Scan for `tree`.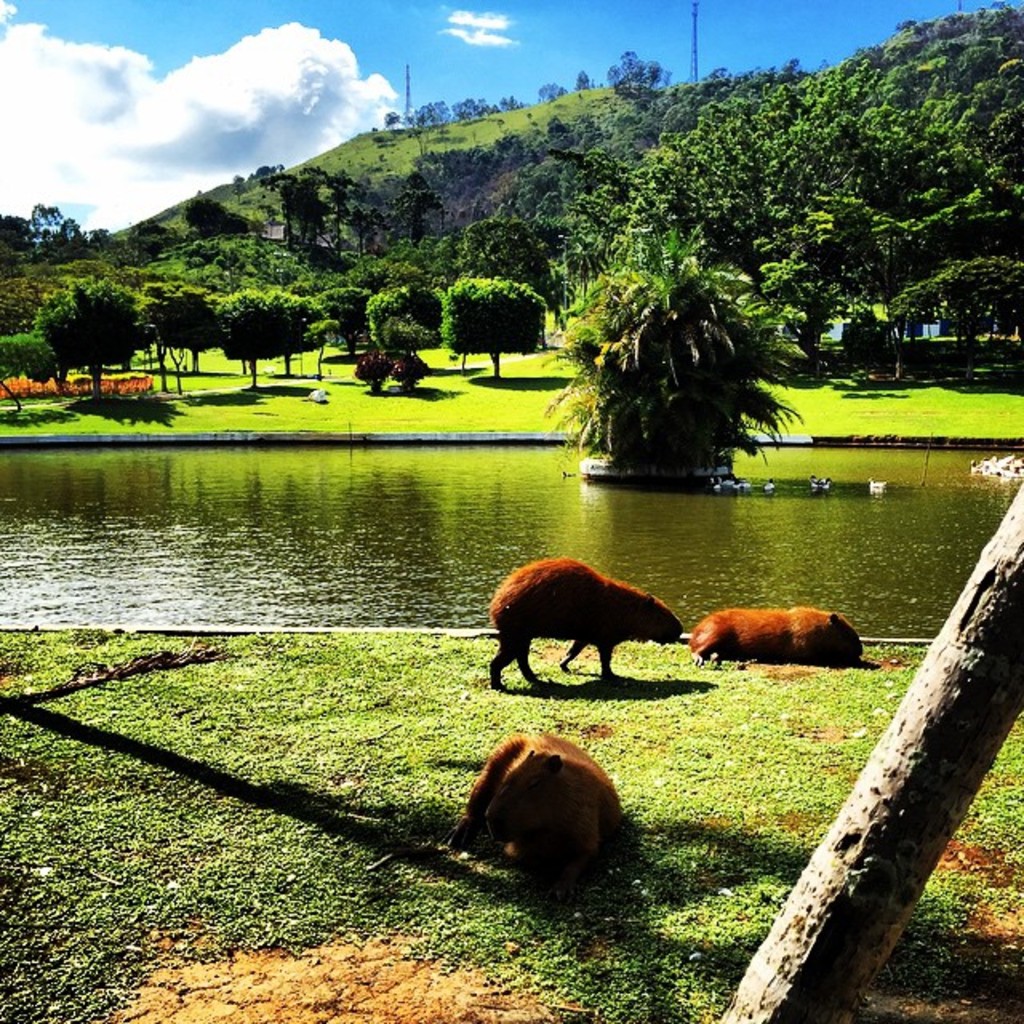
Scan result: left=437, top=272, right=546, bottom=381.
